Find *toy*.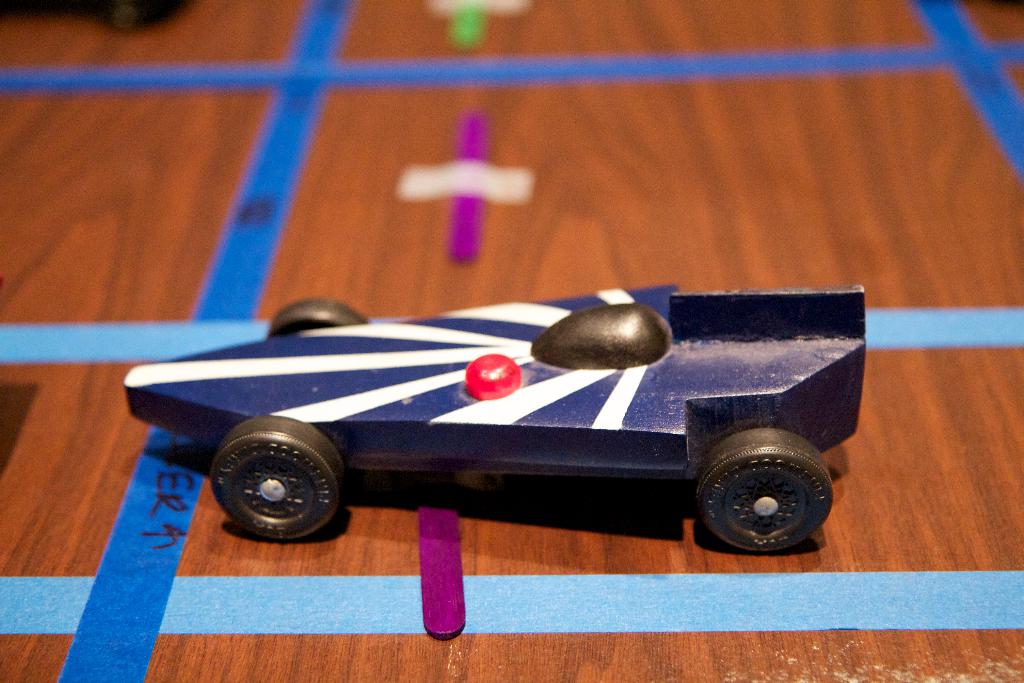
detection(111, 292, 863, 553).
